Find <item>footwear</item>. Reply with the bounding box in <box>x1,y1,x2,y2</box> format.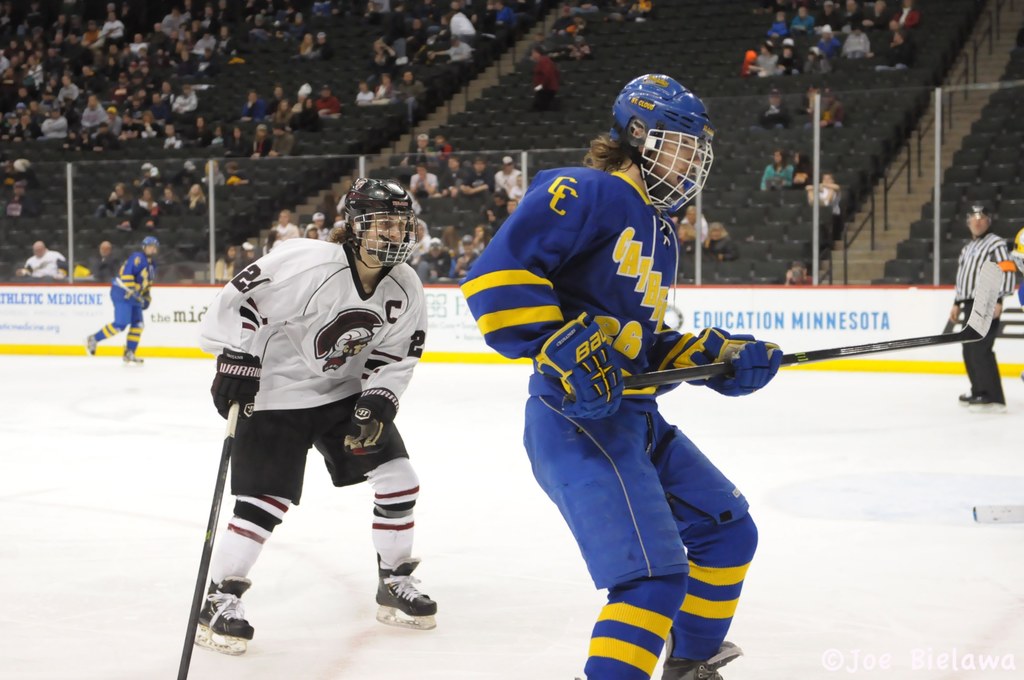
<box>970,401,1004,412</box>.
